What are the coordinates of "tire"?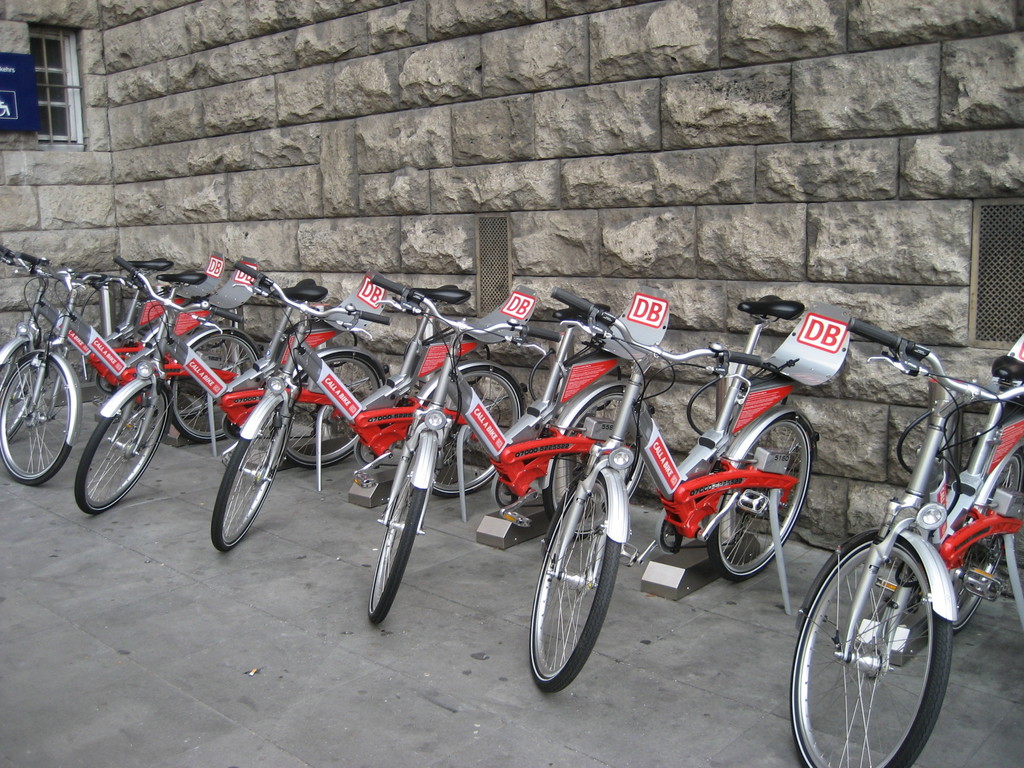
detection(172, 328, 257, 440).
